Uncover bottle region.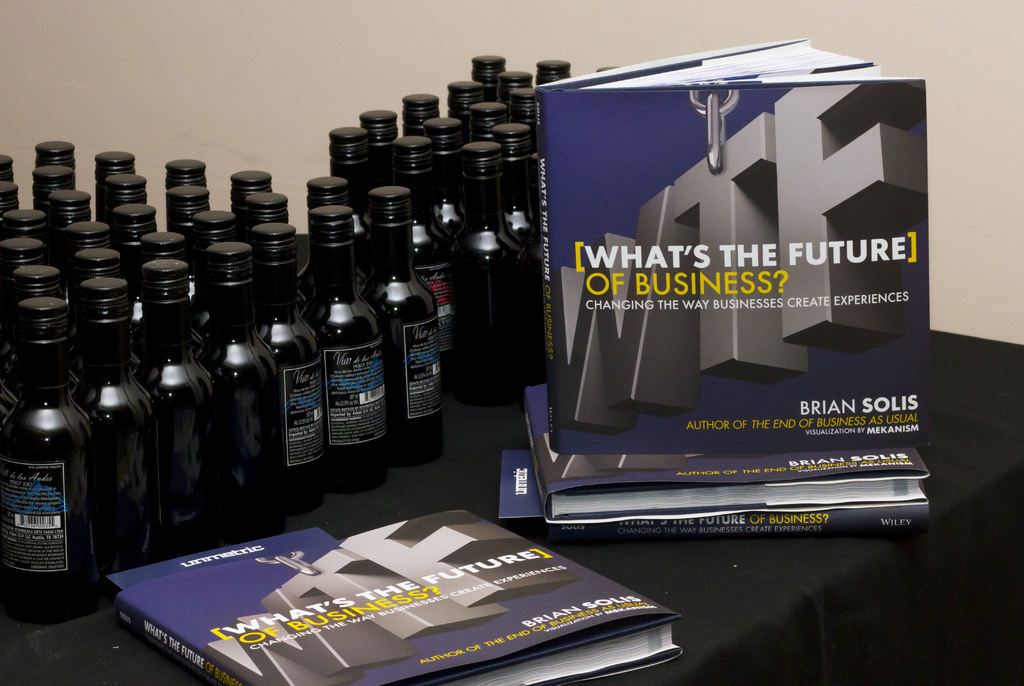
Uncovered: <region>28, 164, 78, 210</region>.
